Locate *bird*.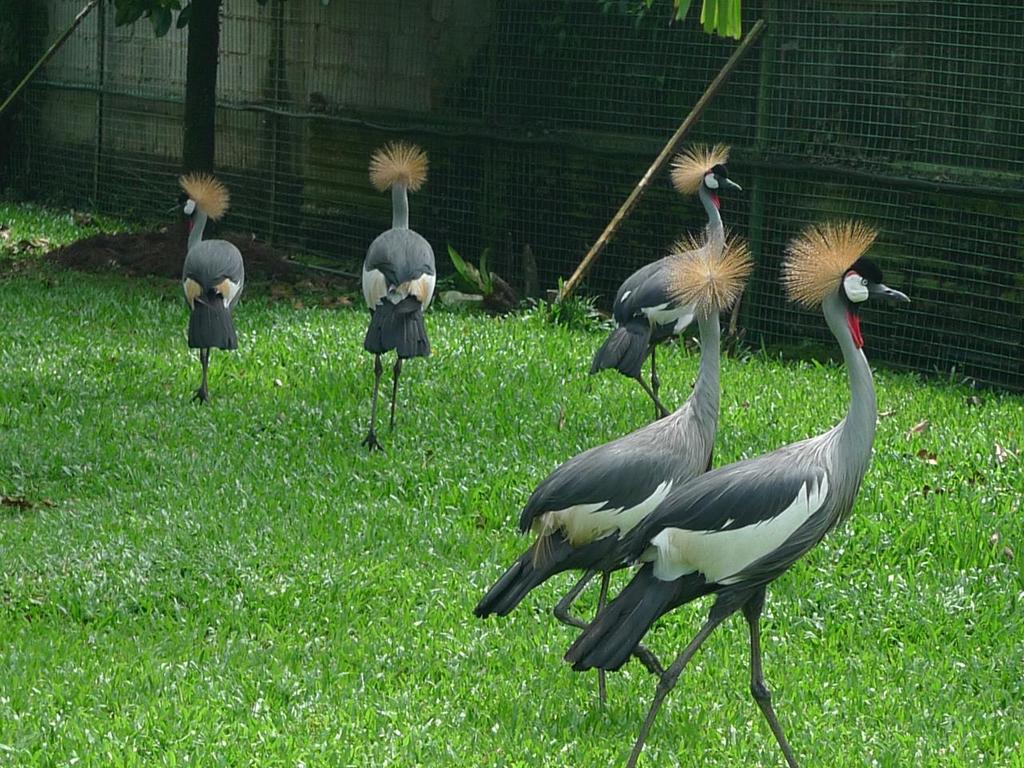
Bounding box: bbox=(515, 222, 758, 718).
